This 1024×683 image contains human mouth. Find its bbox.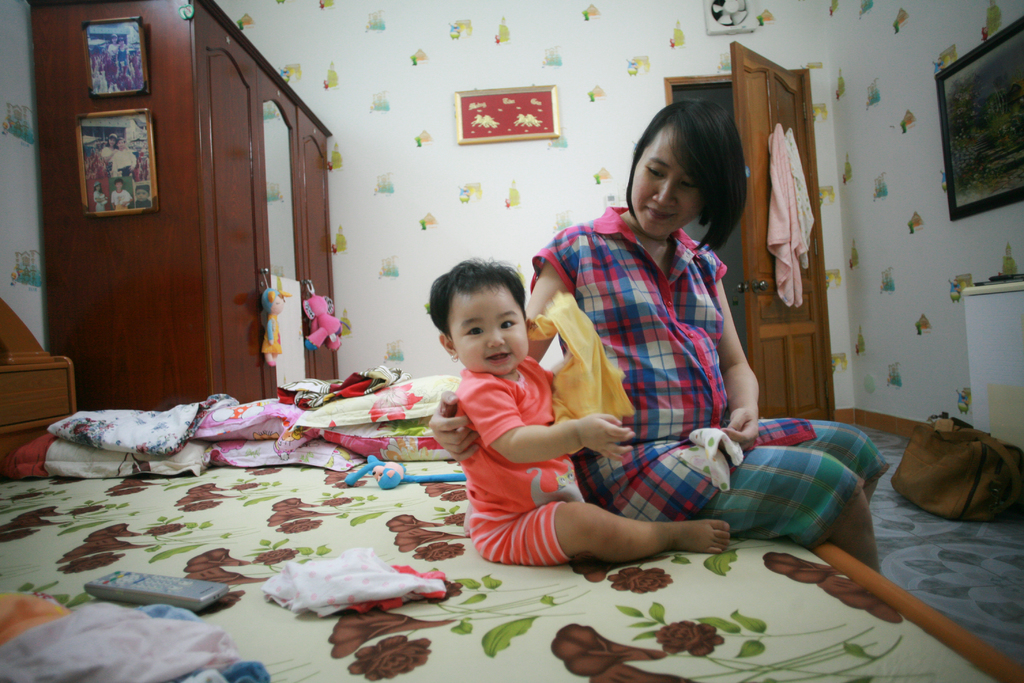
box=[637, 199, 682, 226].
